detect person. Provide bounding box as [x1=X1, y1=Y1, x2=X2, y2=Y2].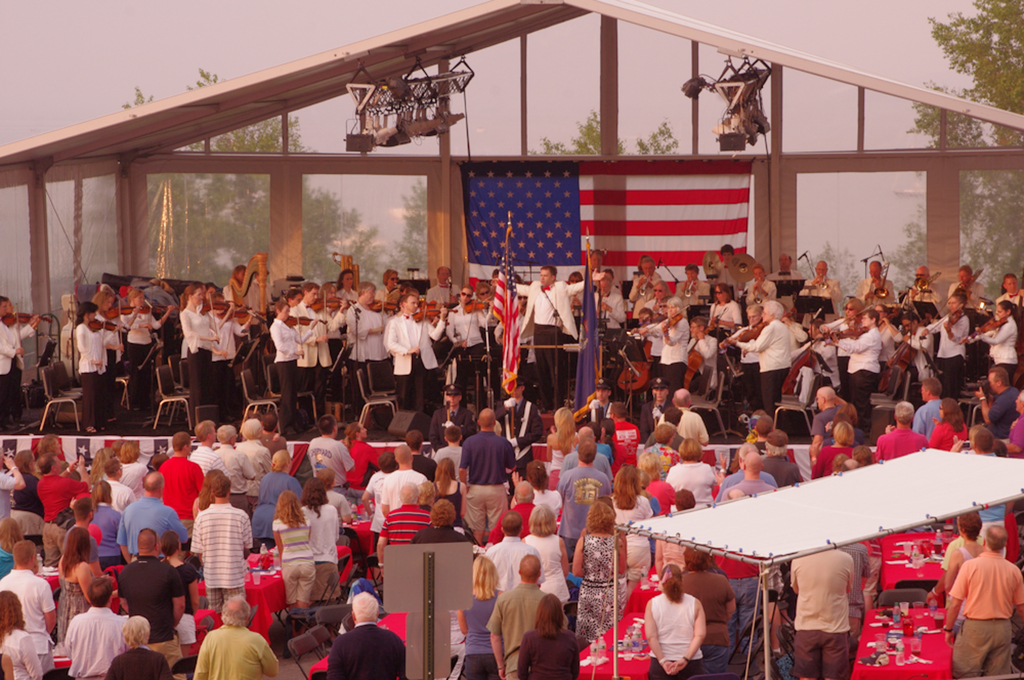
[x1=190, y1=475, x2=250, y2=614].
